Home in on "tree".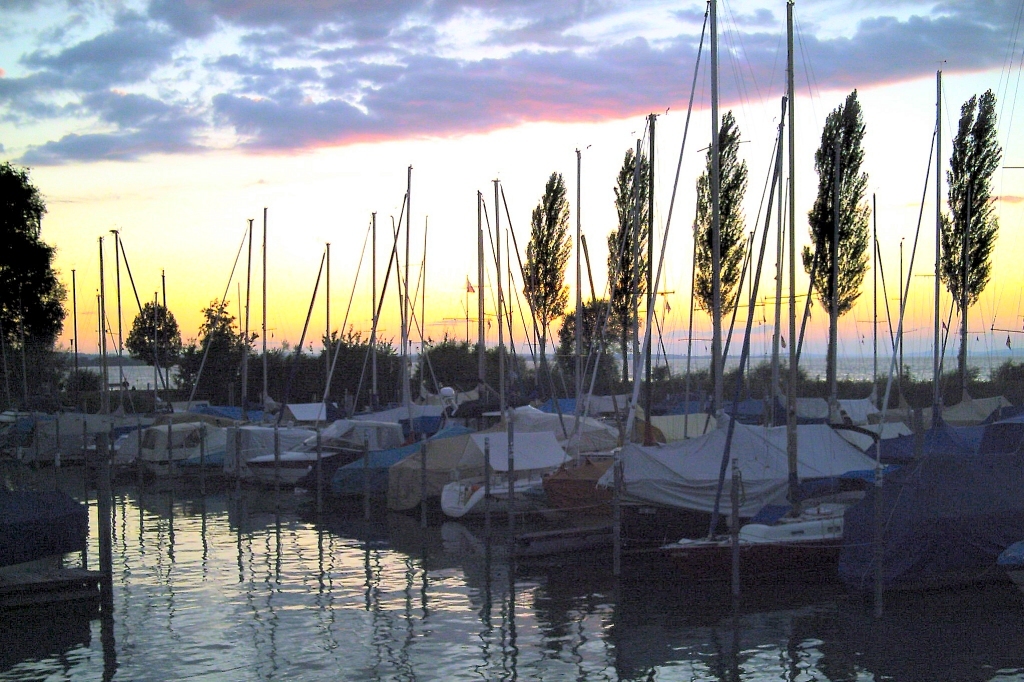
Homed in at (934, 90, 1000, 403).
